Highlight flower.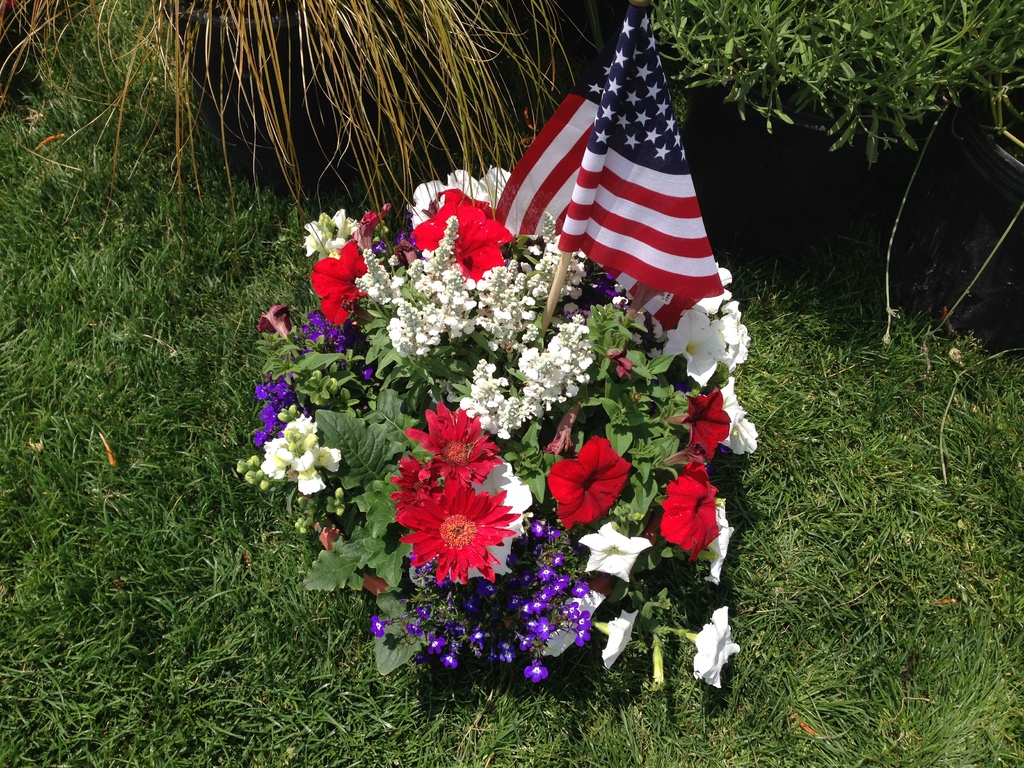
Highlighted region: (542, 428, 628, 524).
